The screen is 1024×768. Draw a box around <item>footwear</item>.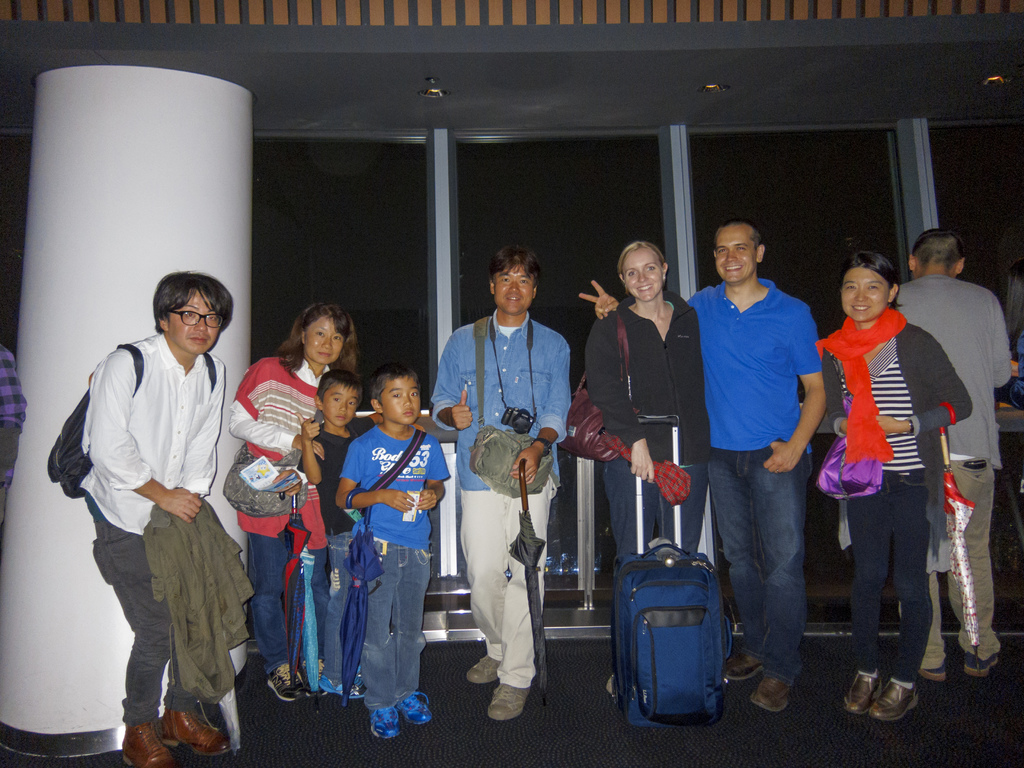
[left=748, top=672, right=795, bottom=714].
